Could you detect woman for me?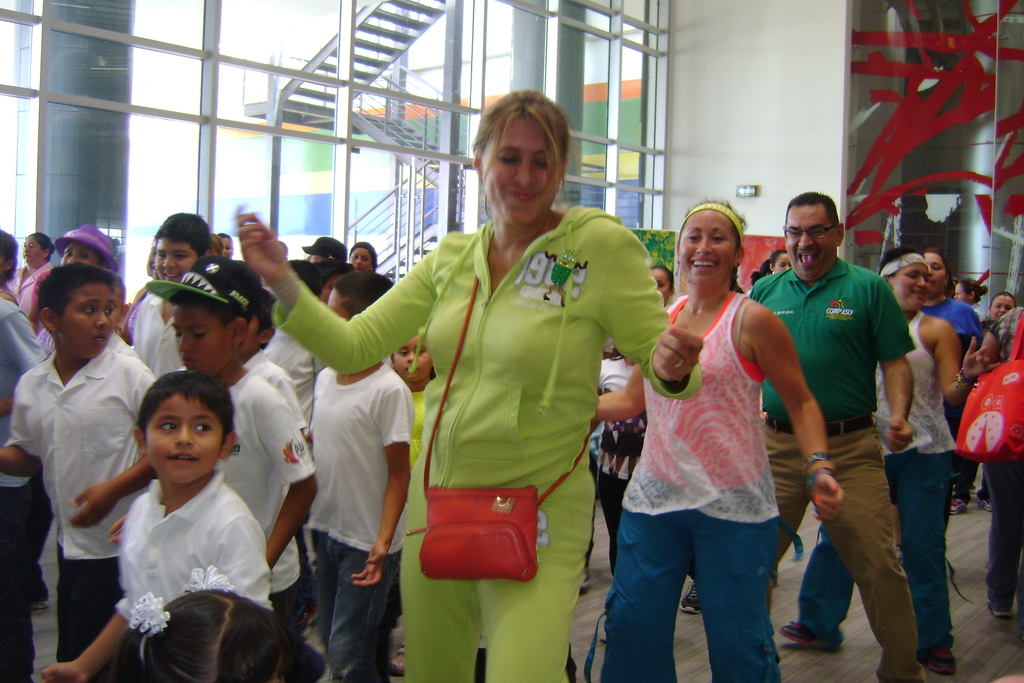
Detection result: (237, 88, 703, 682).
